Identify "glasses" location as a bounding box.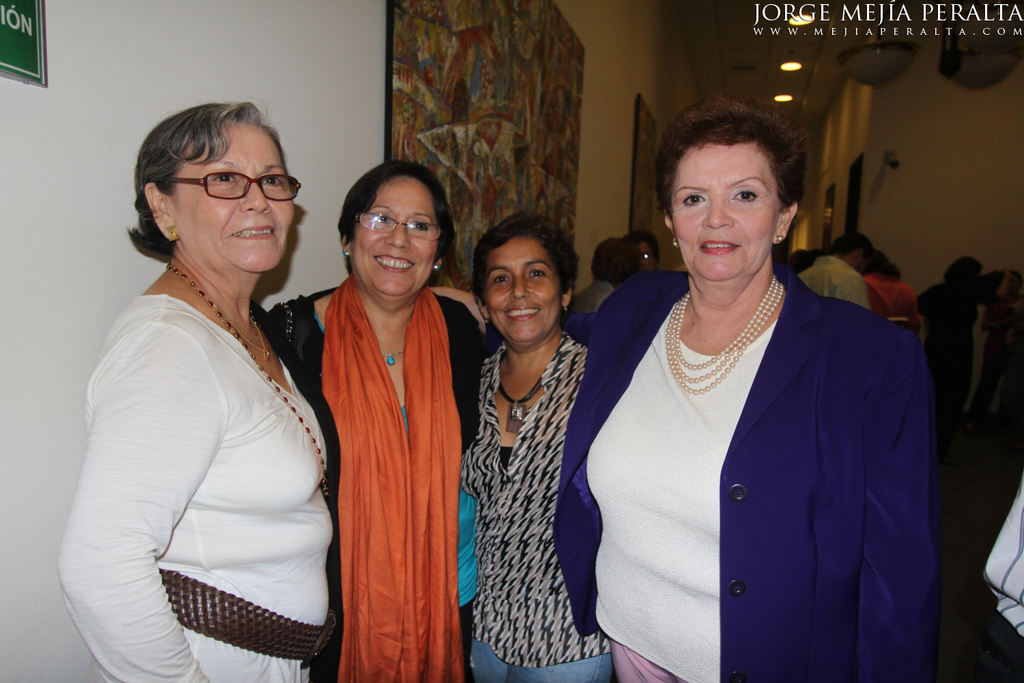
crop(151, 162, 298, 205).
